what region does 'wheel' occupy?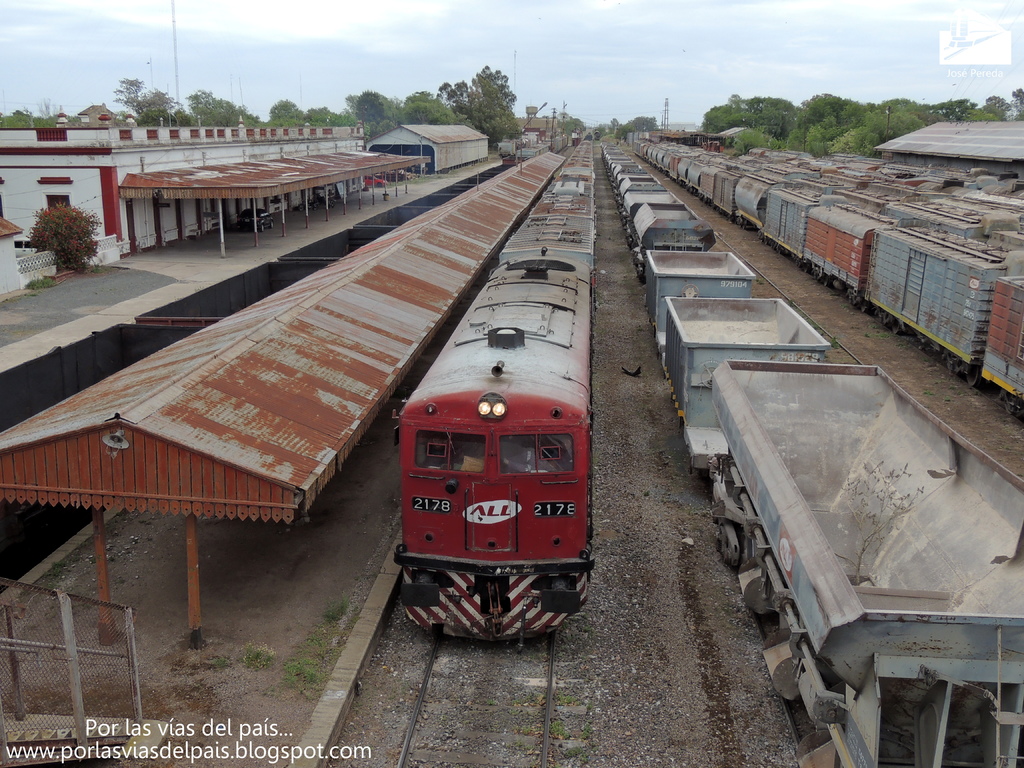
region(968, 361, 980, 385).
